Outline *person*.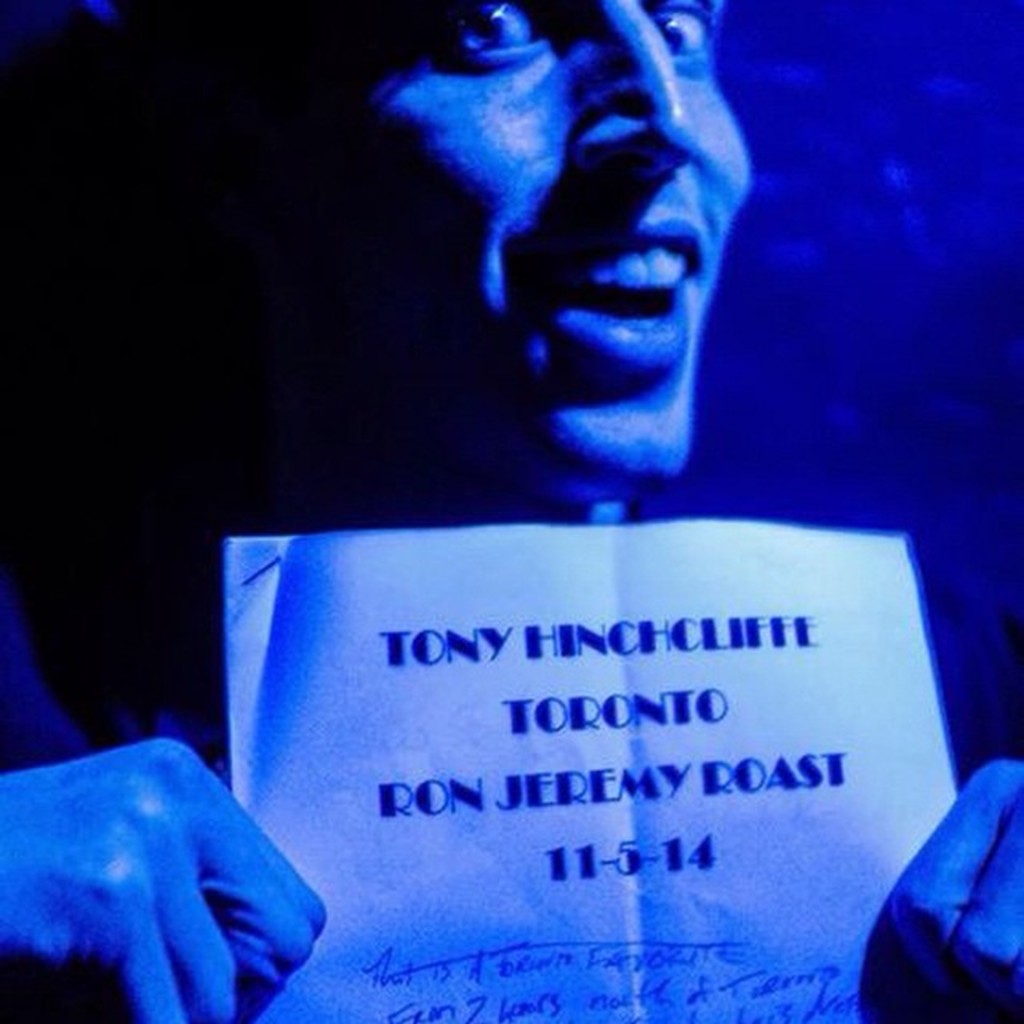
Outline: bbox=(0, 0, 1022, 1022).
